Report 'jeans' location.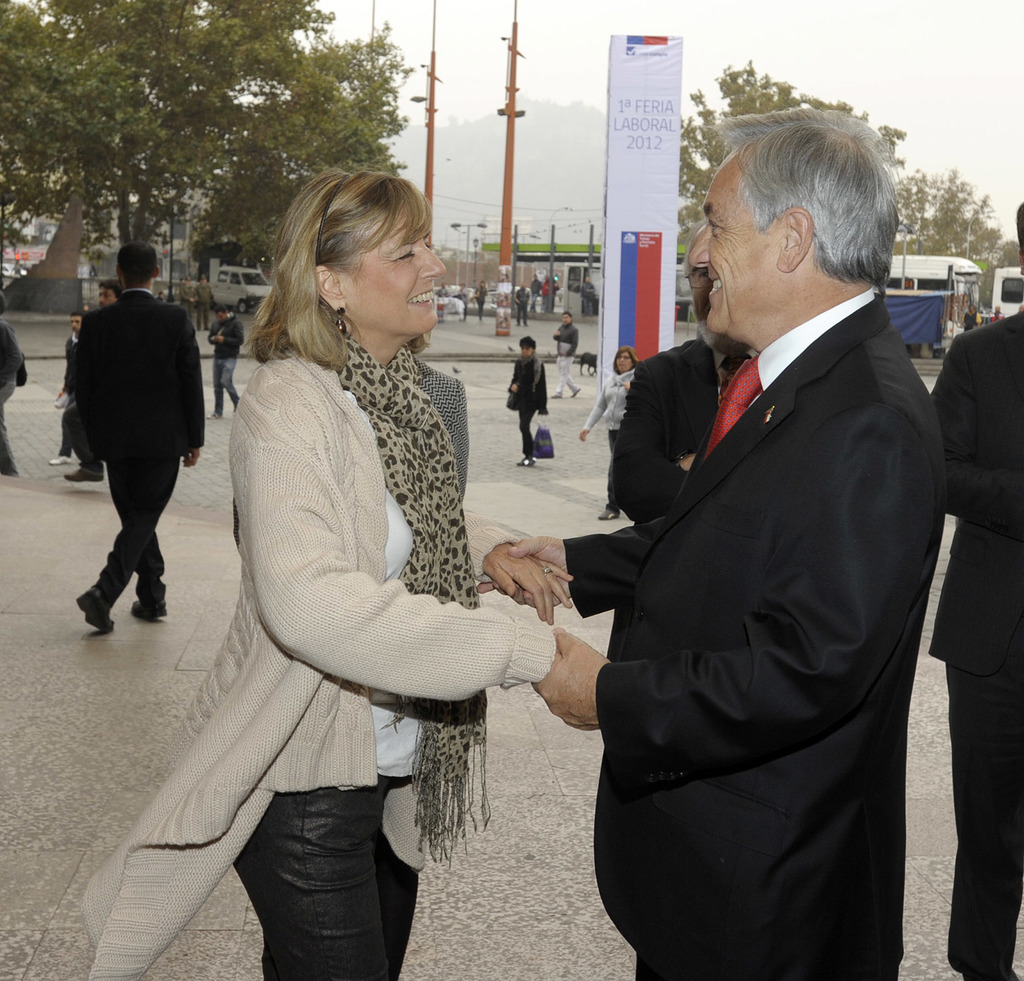
Report: [215,359,242,416].
